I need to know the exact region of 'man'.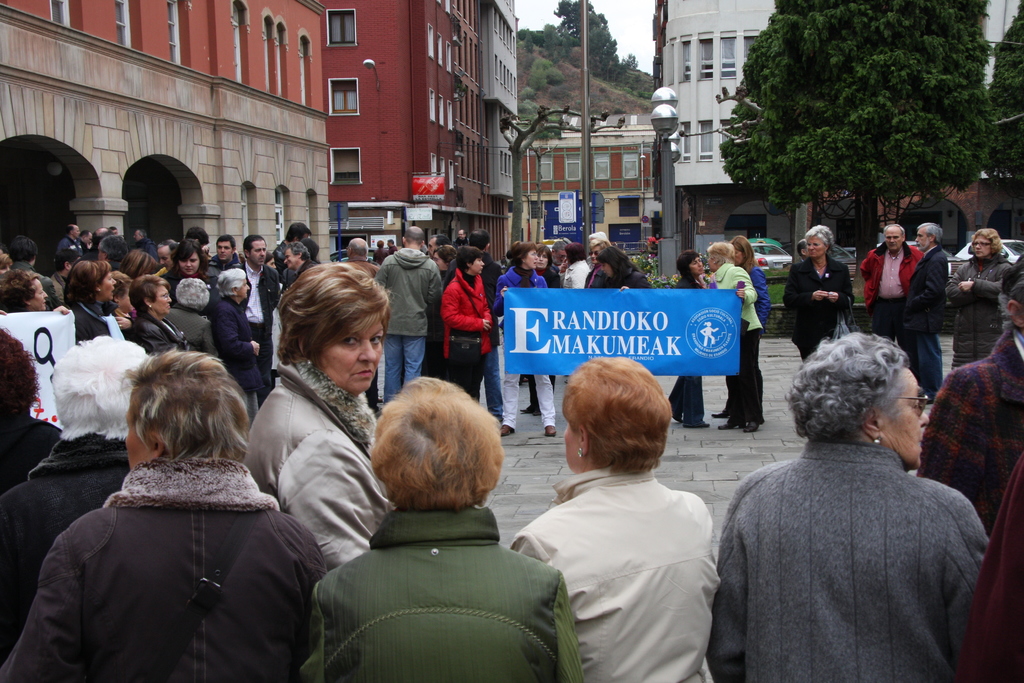
Region: Rect(85, 230, 109, 261).
